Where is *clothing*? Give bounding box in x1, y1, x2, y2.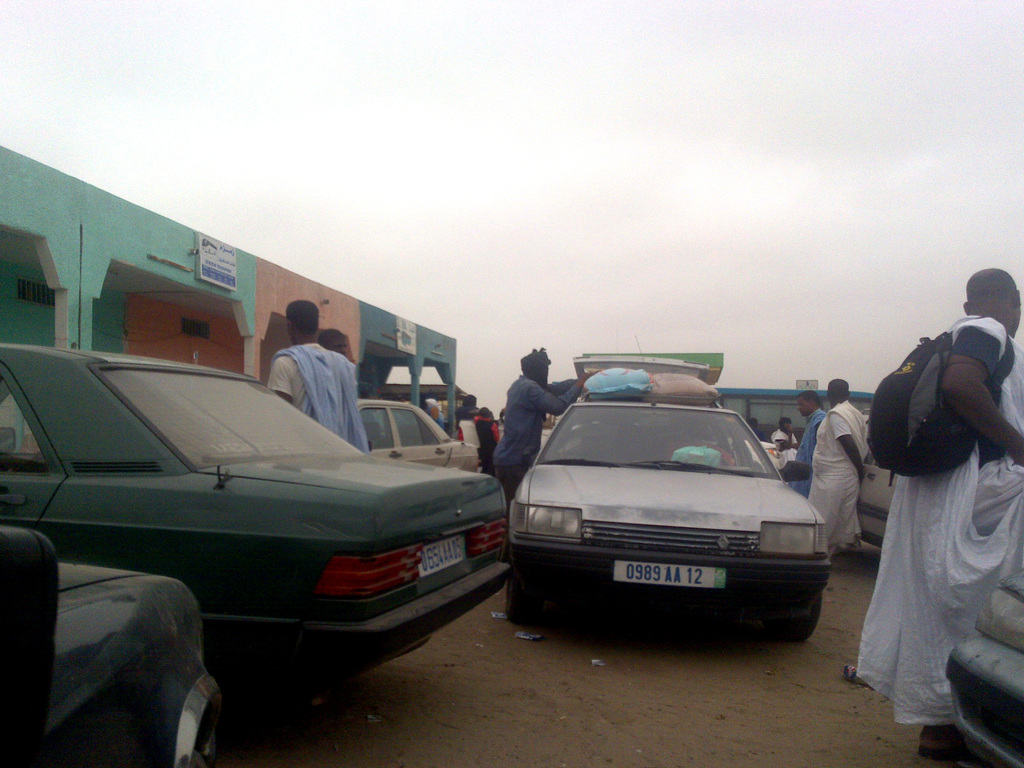
817, 416, 874, 552.
